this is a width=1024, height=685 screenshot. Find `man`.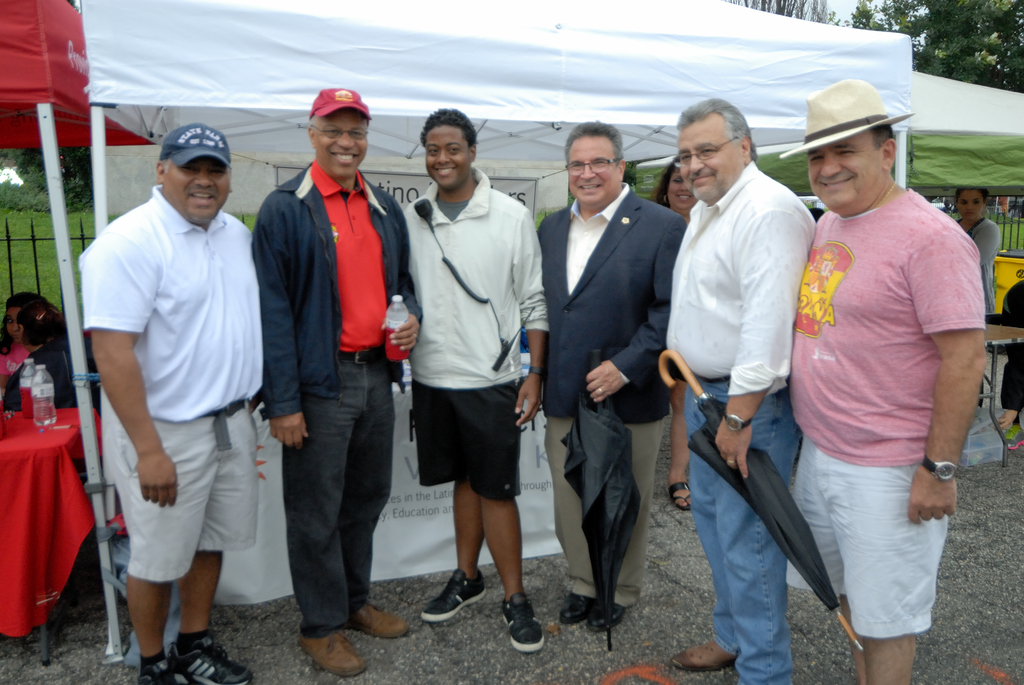
Bounding box: bbox(534, 118, 687, 632).
